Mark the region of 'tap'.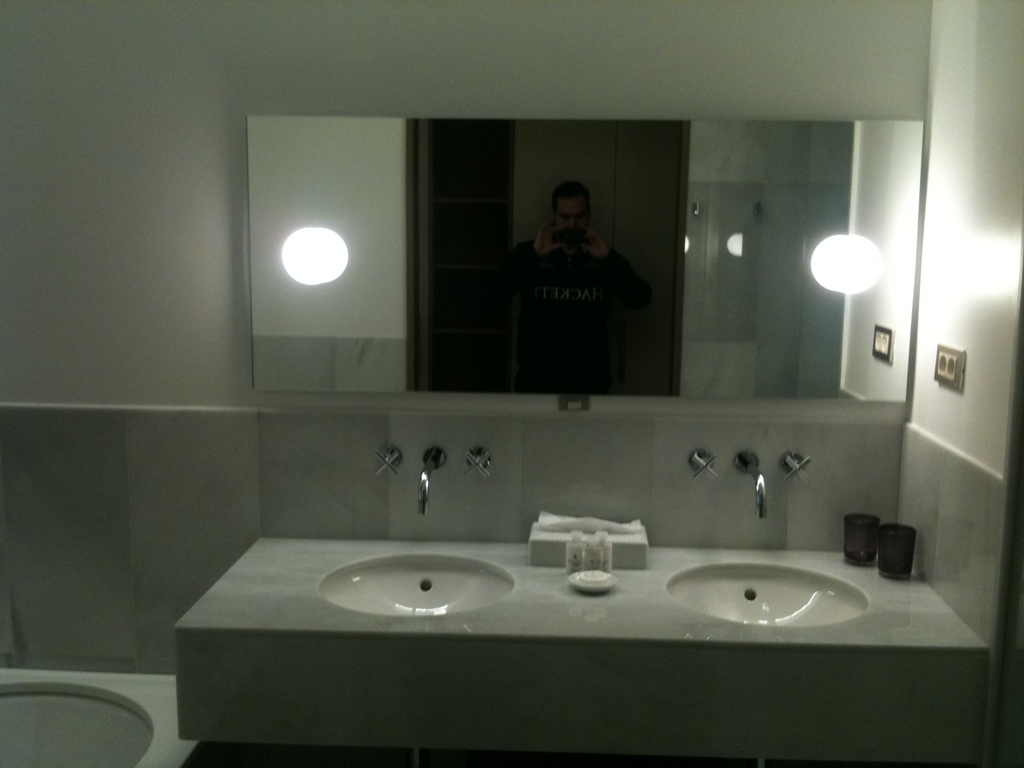
Region: box=[416, 443, 451, 521].
